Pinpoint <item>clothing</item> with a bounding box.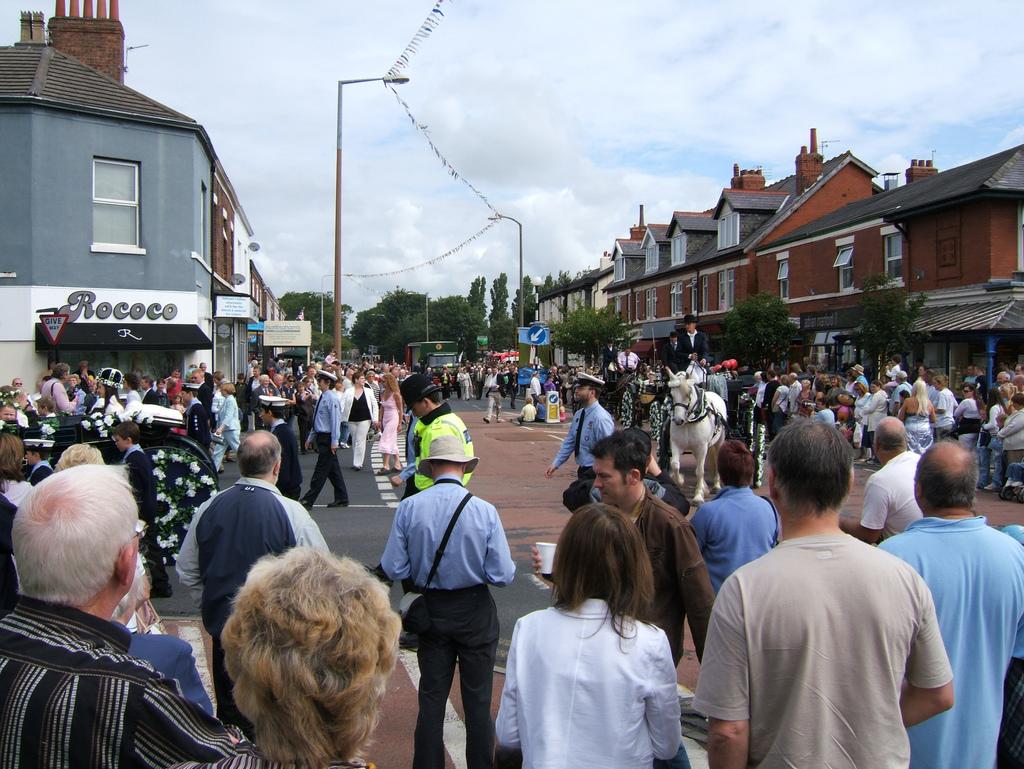
bbox(688, 483, 782, 588).
